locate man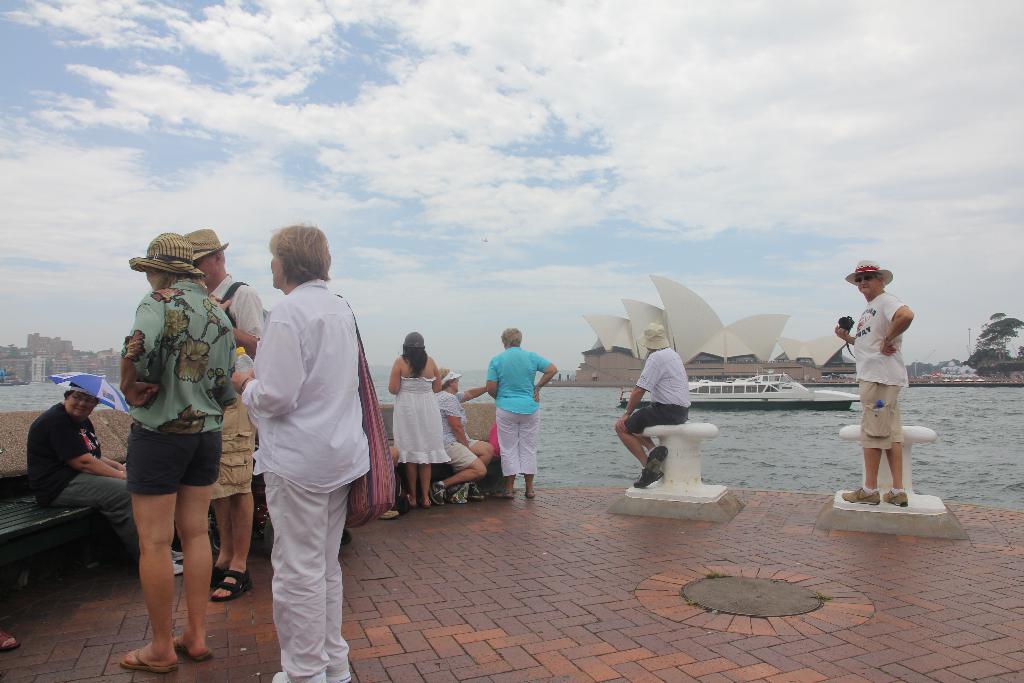
x1=180 y1=223 x2=266 y2=609
